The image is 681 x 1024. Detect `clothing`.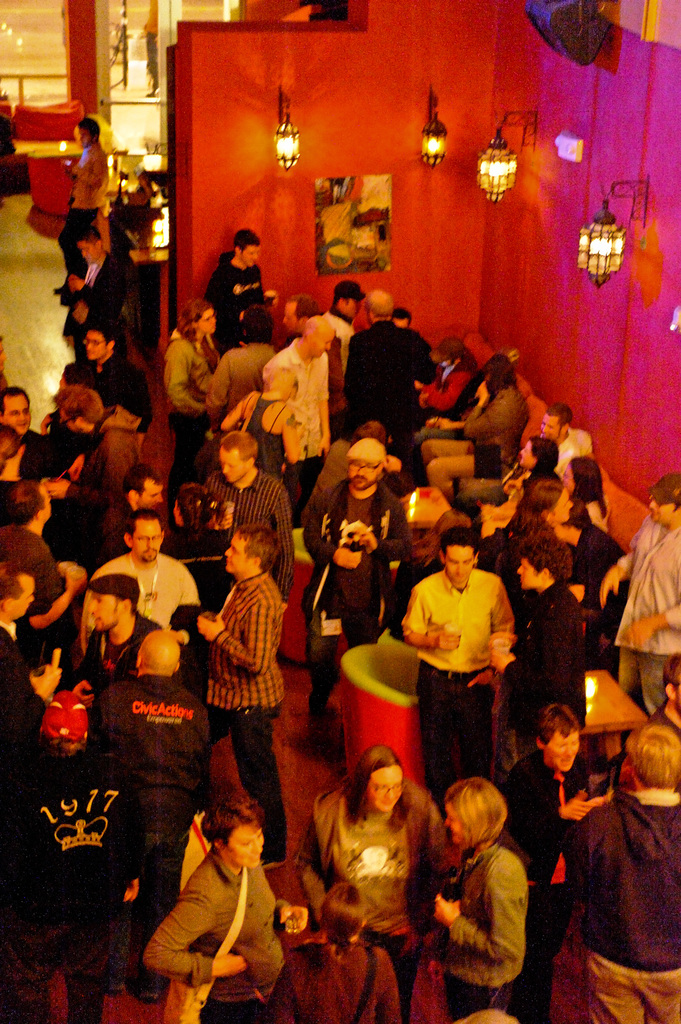
Detection: bbox(512, 505, 570, 561).
